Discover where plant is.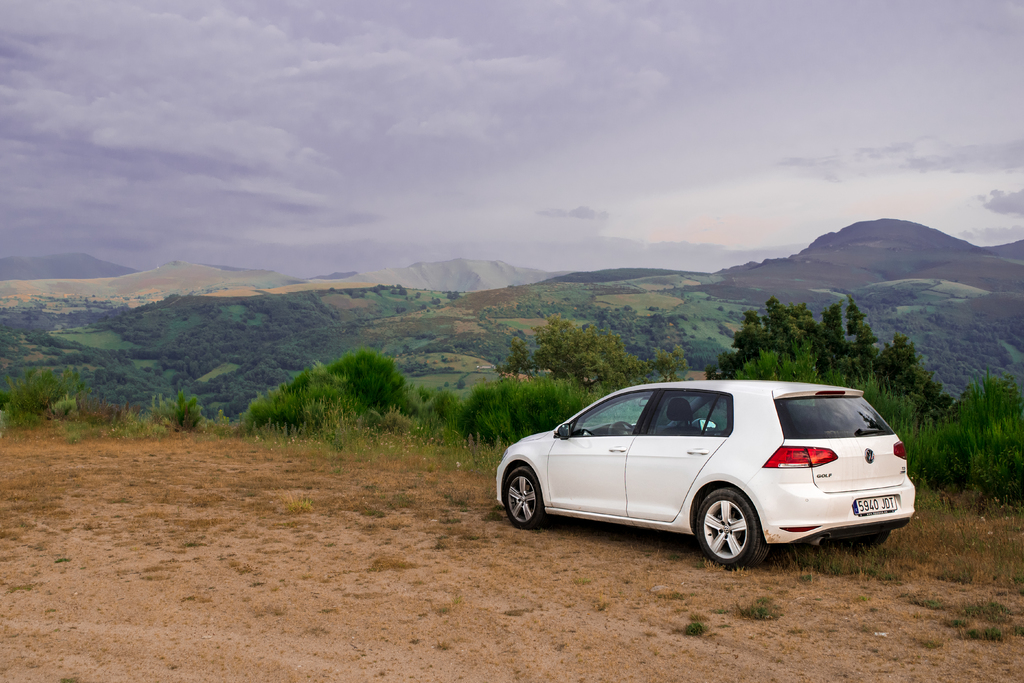
Discovered at (436,605,454,616).
